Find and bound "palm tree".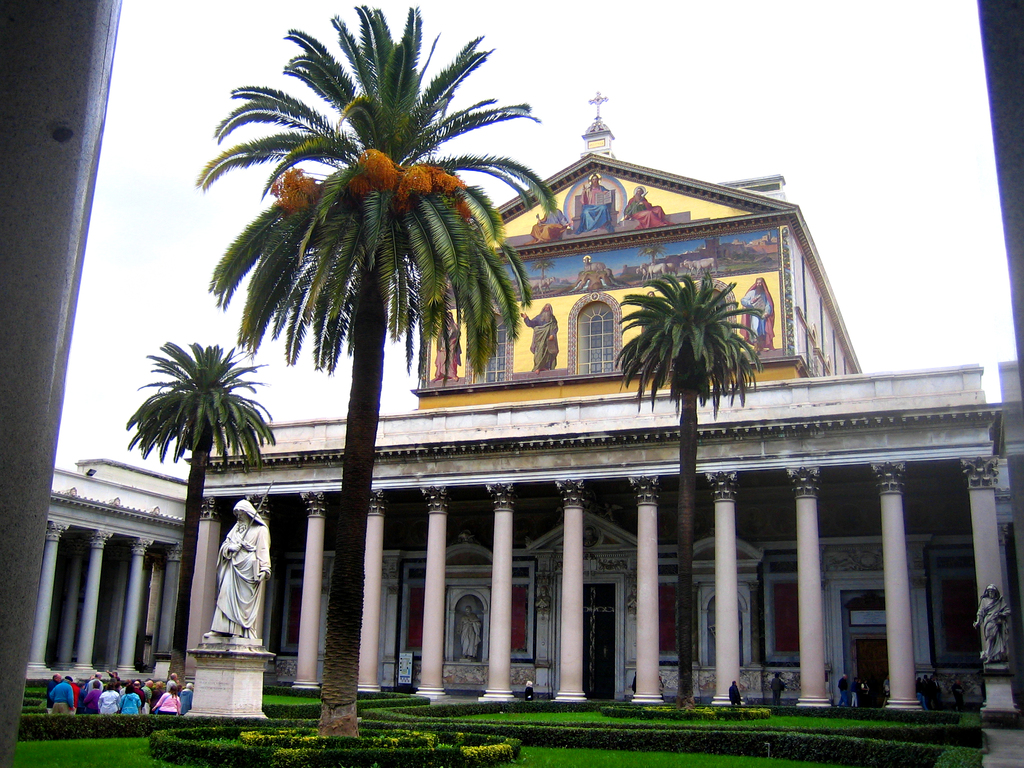
Bound: l=602, t=274, r=742, b=700.
